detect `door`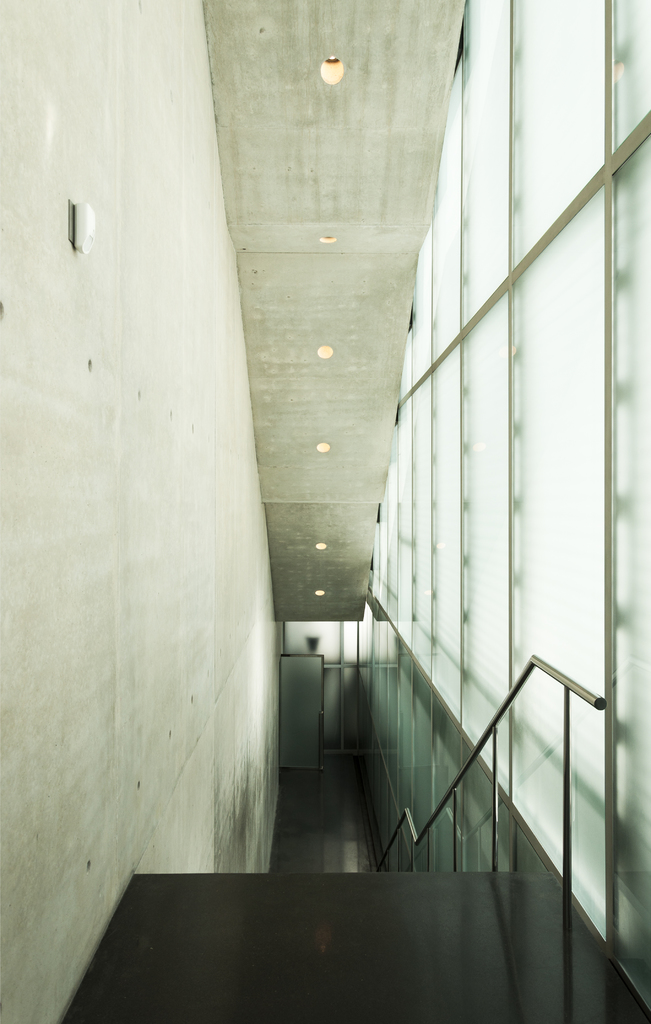
box(277, 652, 322, 772)
